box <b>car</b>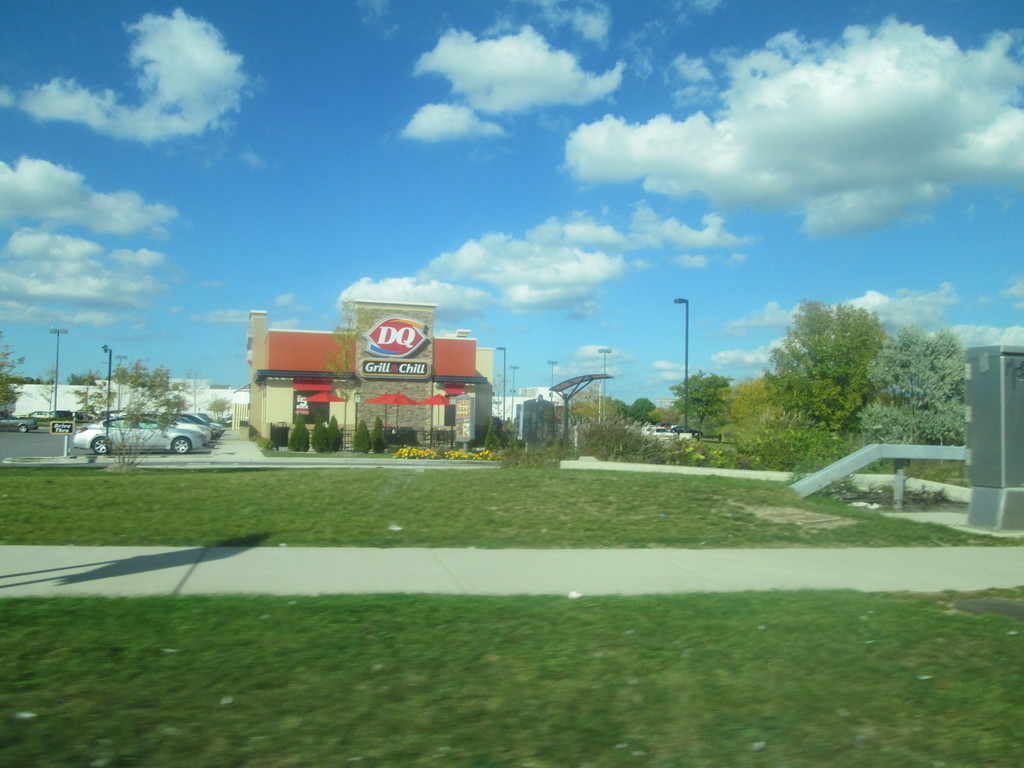
box=[226, 415, 234, 423]
